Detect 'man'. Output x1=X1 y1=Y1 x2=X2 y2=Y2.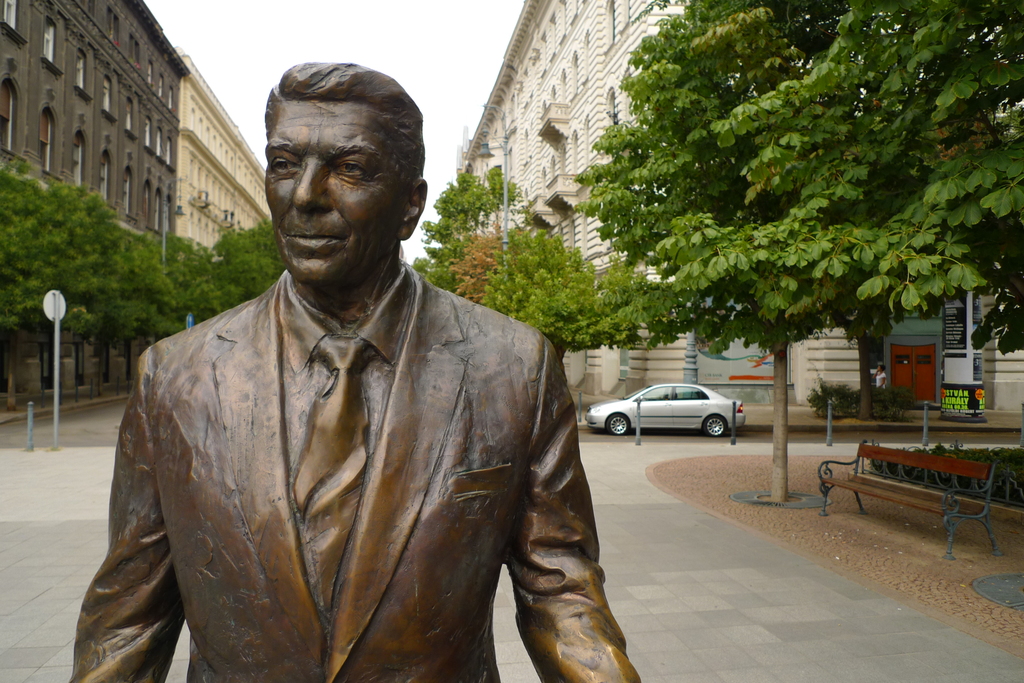
x1=112 y1=60 x2=655 y2=682.
